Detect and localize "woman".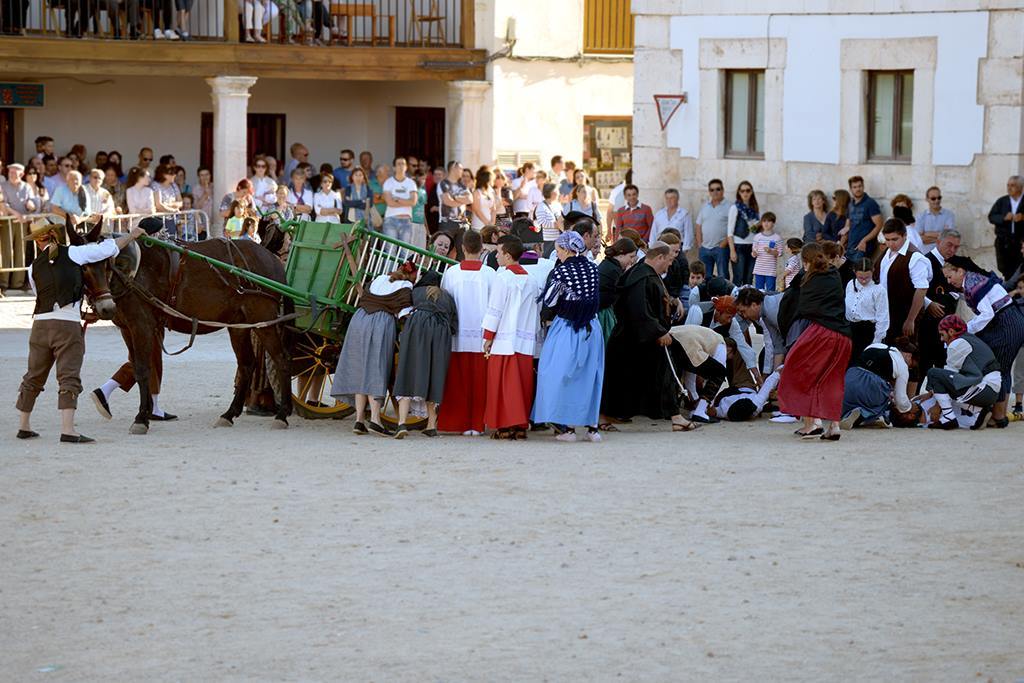
Localized at locate(540, 216, 616, 434).
